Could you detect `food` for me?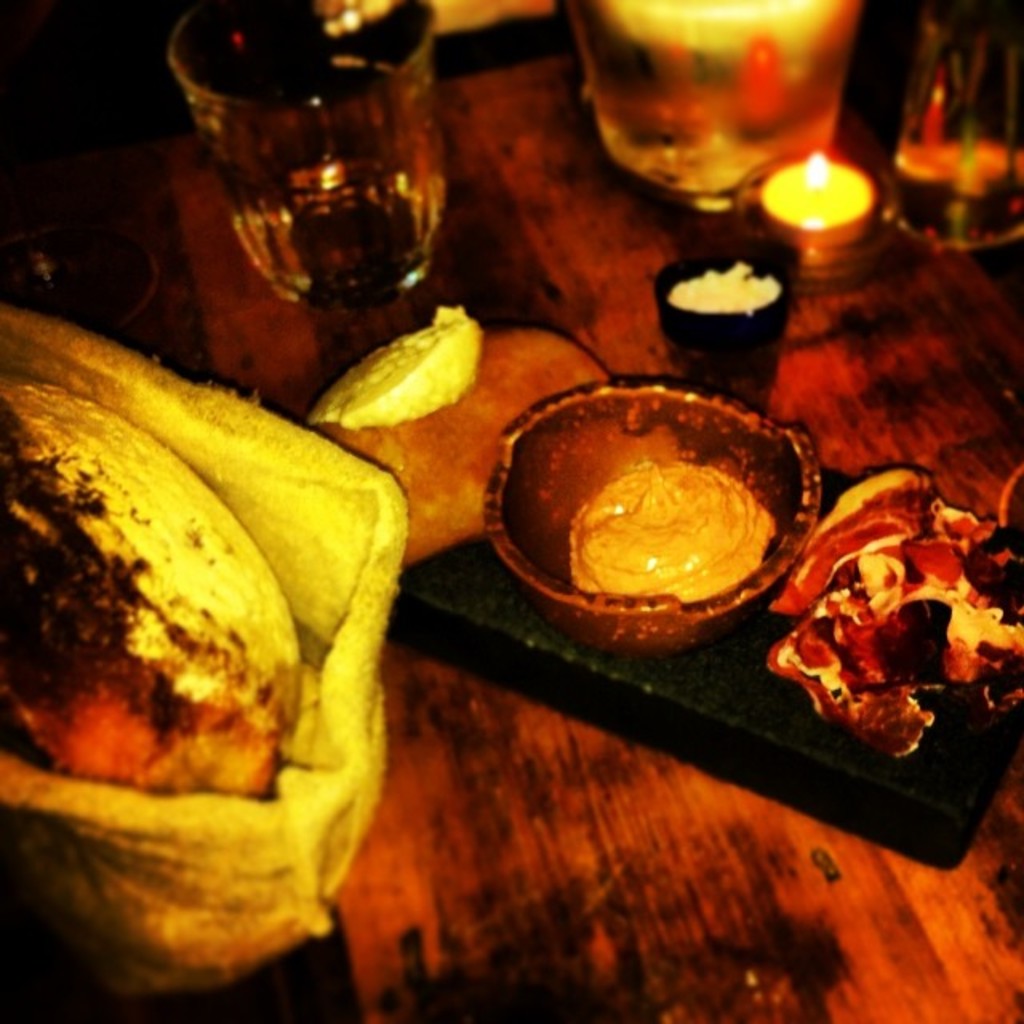
Detection result: <bbox>786, 475, 986, 766</bbox>.
